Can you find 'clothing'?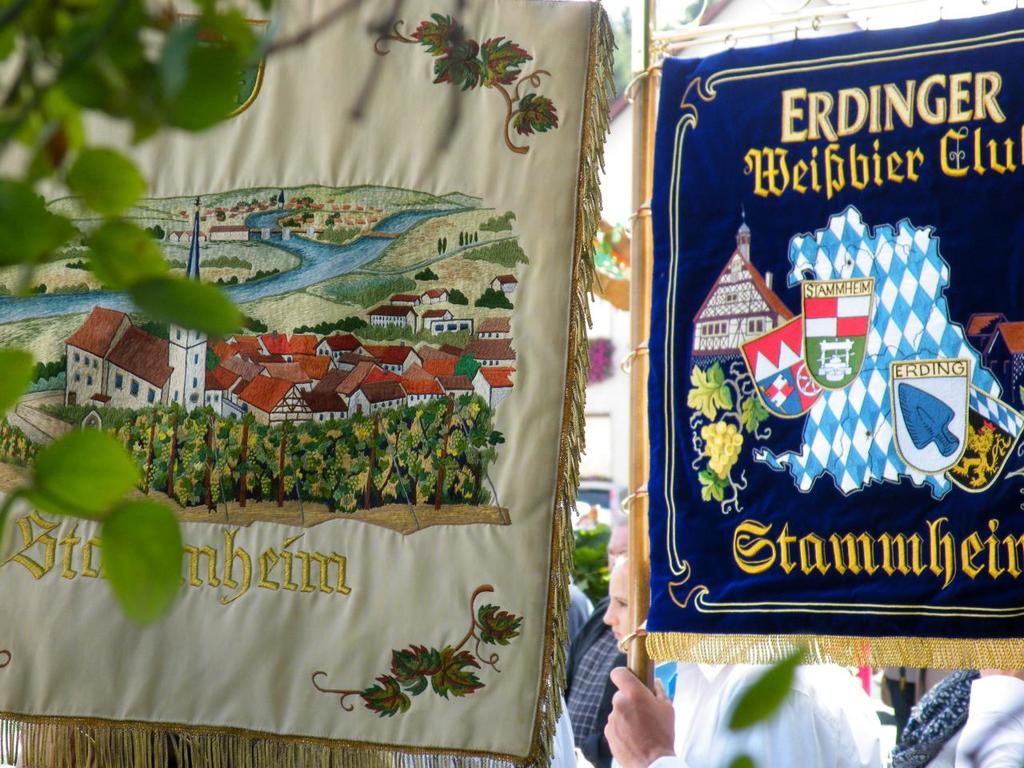
Yes, bounding box: <bbox>645, 630, 889, 767</bbox>.
